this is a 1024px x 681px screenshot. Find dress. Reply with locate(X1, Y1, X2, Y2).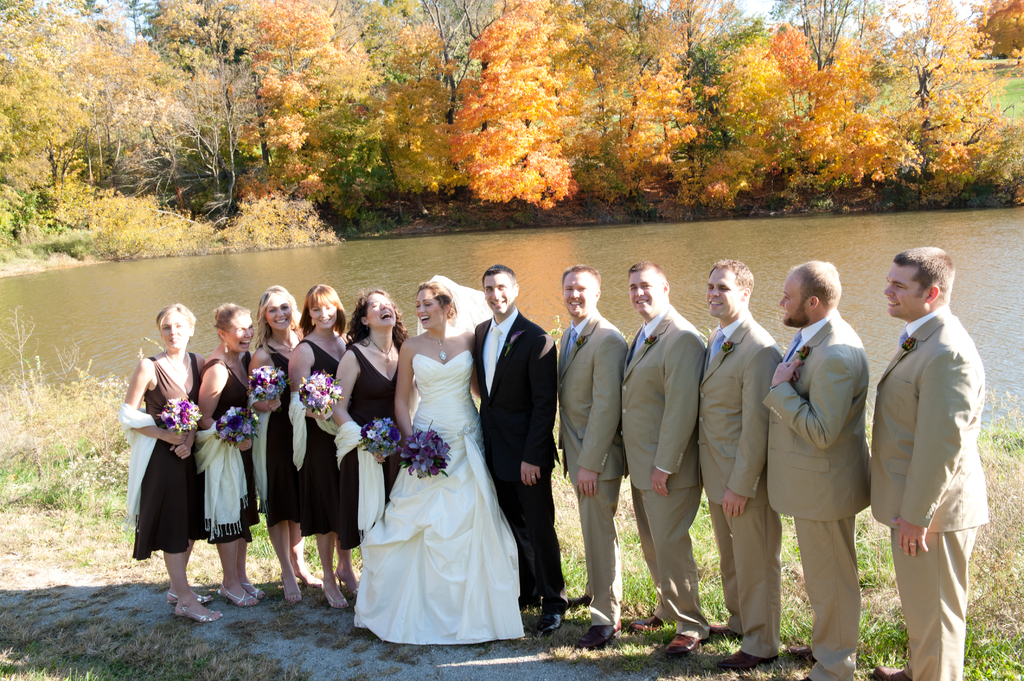
locate(130, 353, 204, 557).
